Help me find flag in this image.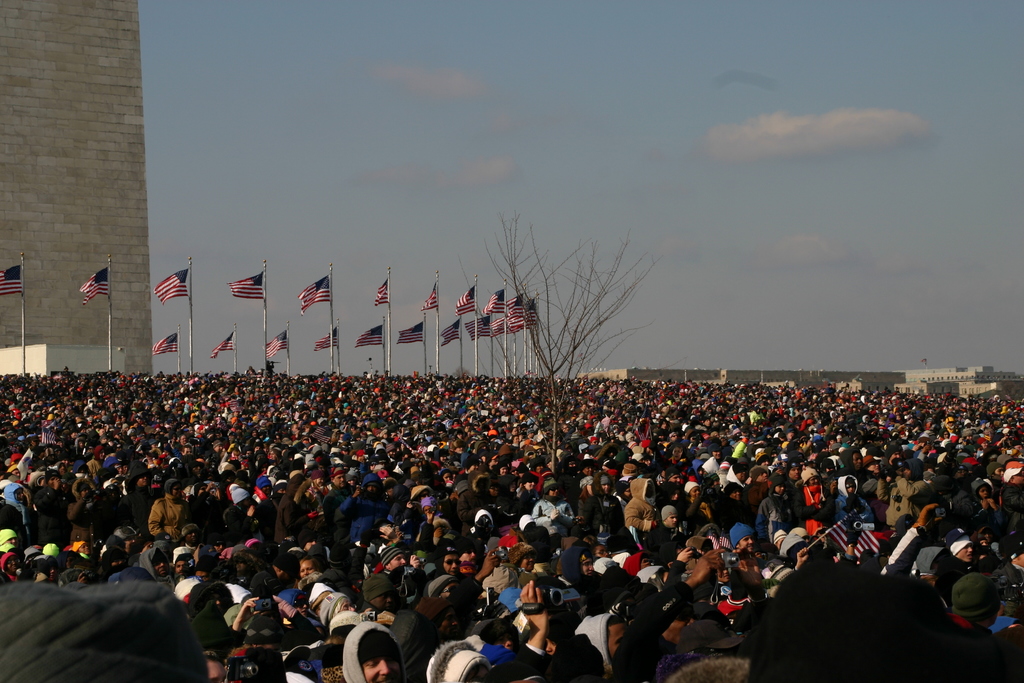
Found it: (left=297, top=273, right=336, bottom=313).
